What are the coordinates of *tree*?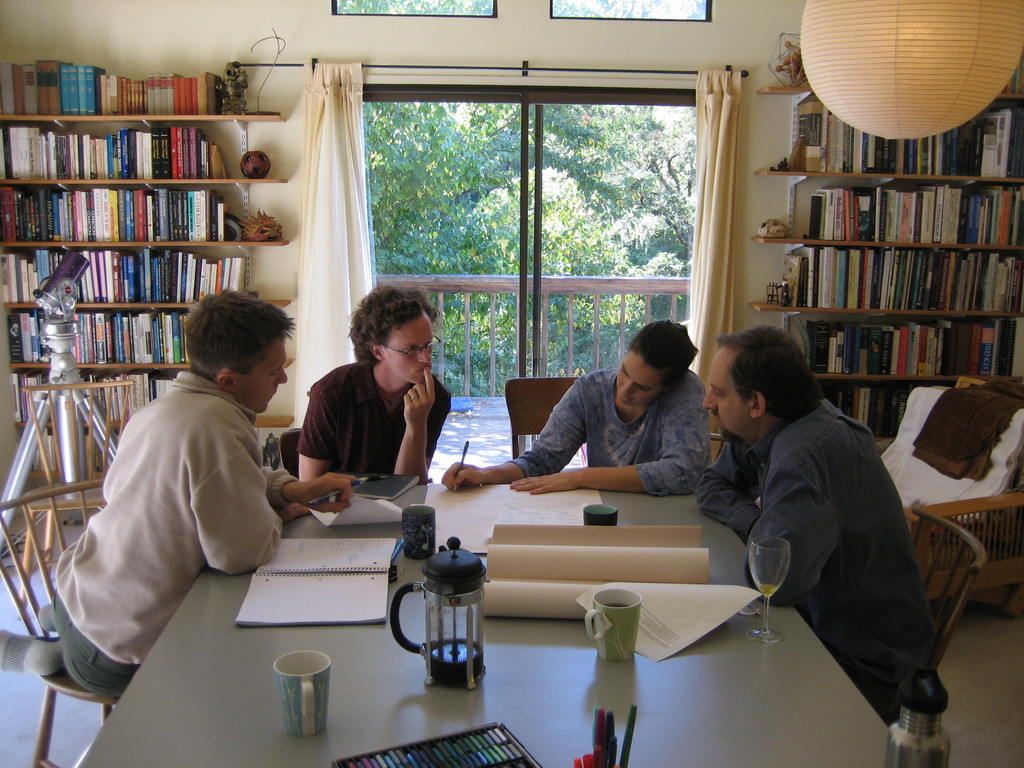
371/104/687/395.
